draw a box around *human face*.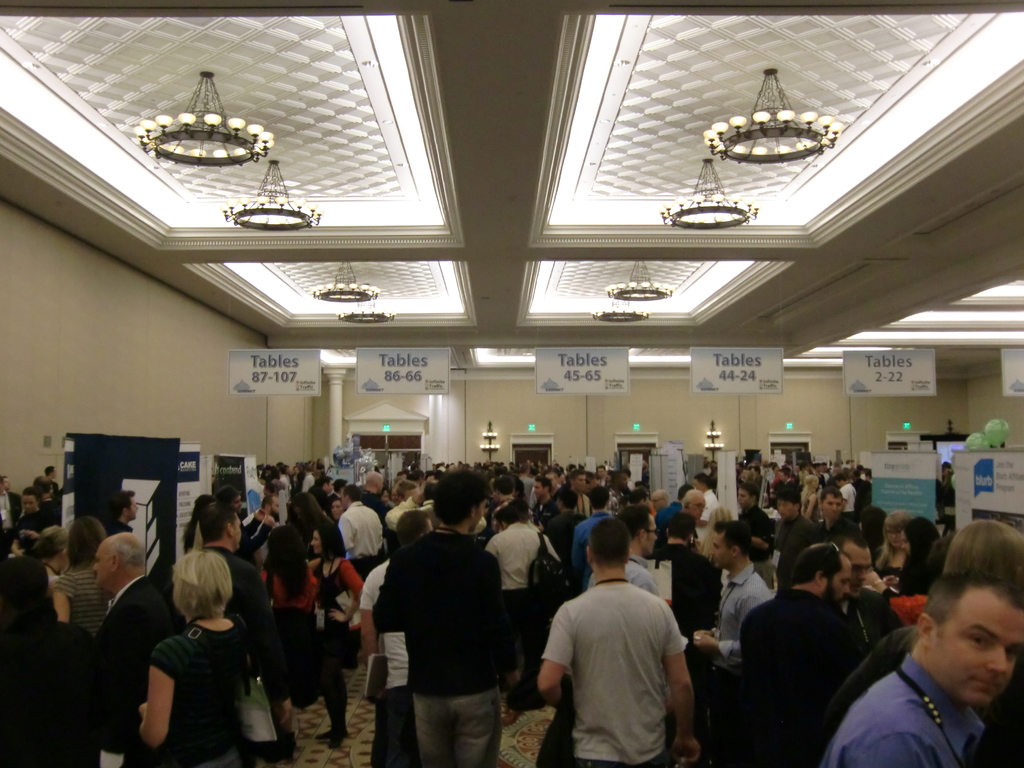
bbox=(329, 502, 346, 520).
